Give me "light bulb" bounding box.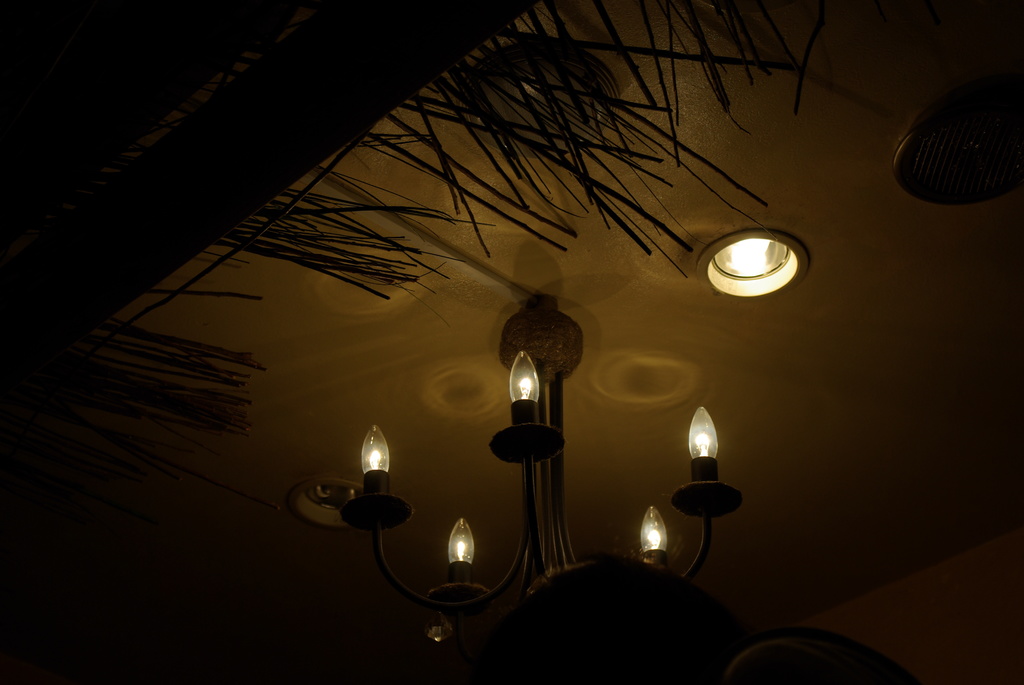
BBox(640, 508, 666, 548).
